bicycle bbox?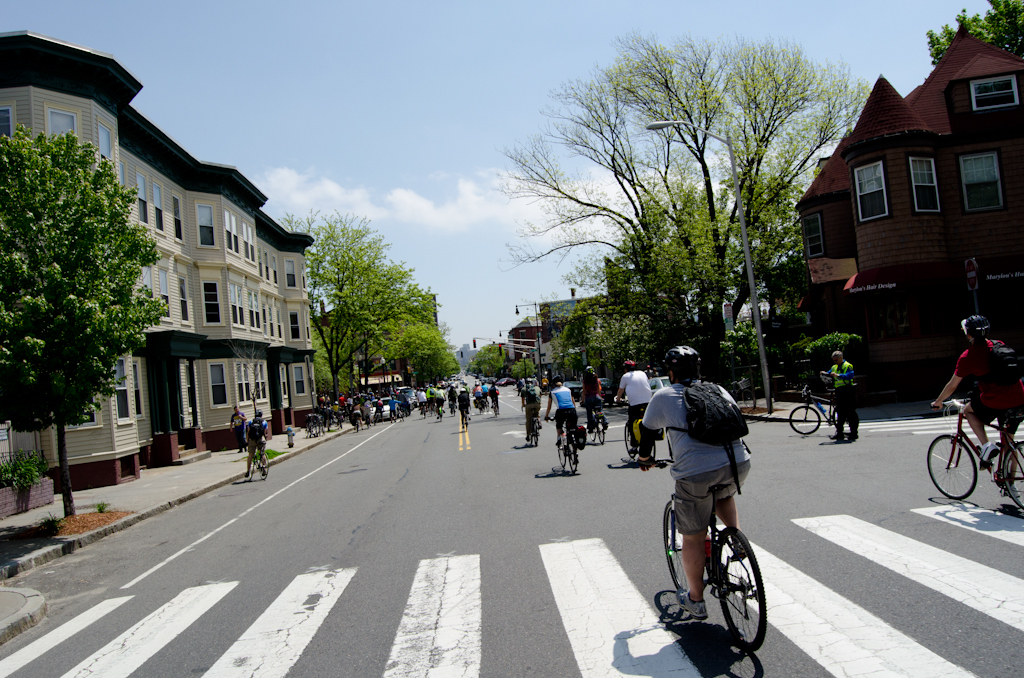
select_region(729, 378, 763, 413)
